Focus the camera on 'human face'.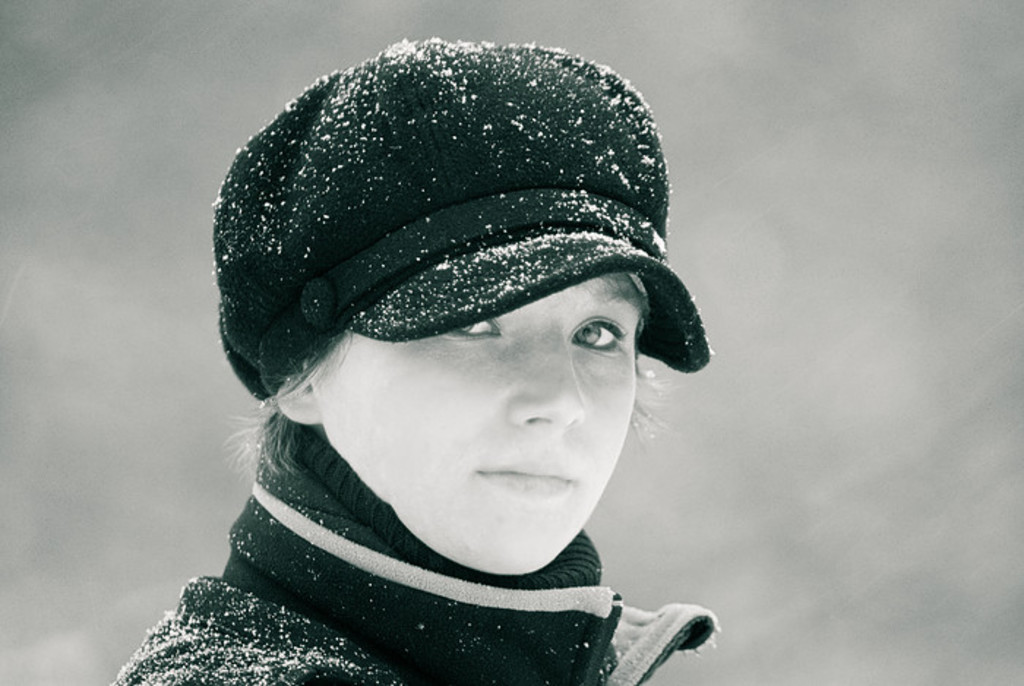
Focus region: bbox=[304, 268, 647, 578].
